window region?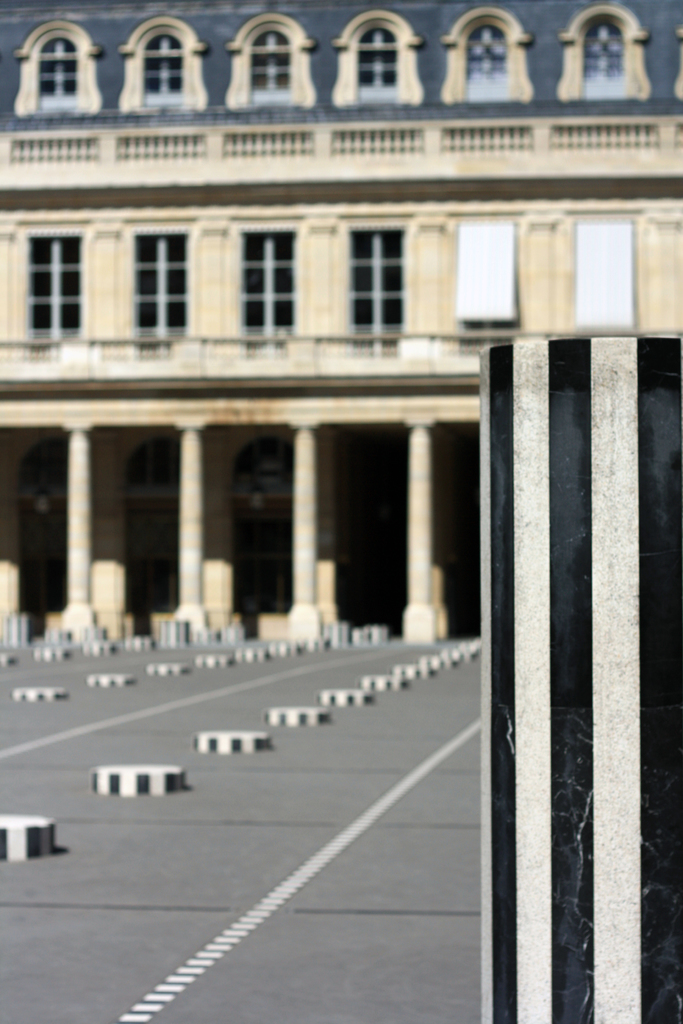
242,223,297,340
